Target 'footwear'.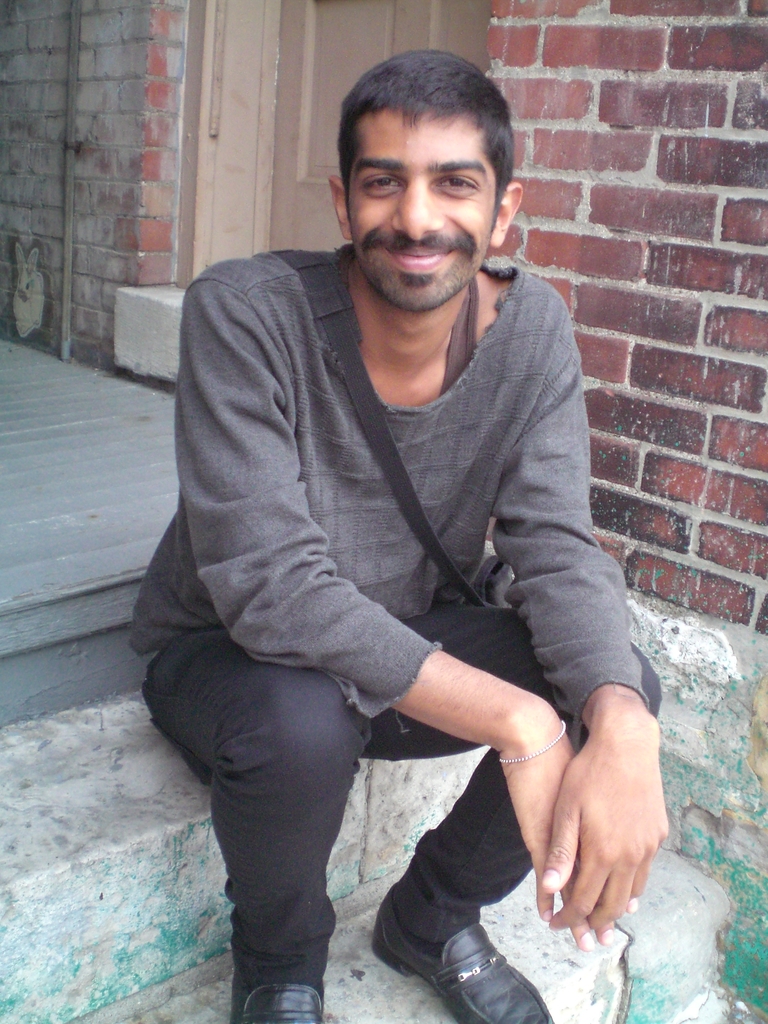
Target region: l=385, t=892, r=552, b=1018.
